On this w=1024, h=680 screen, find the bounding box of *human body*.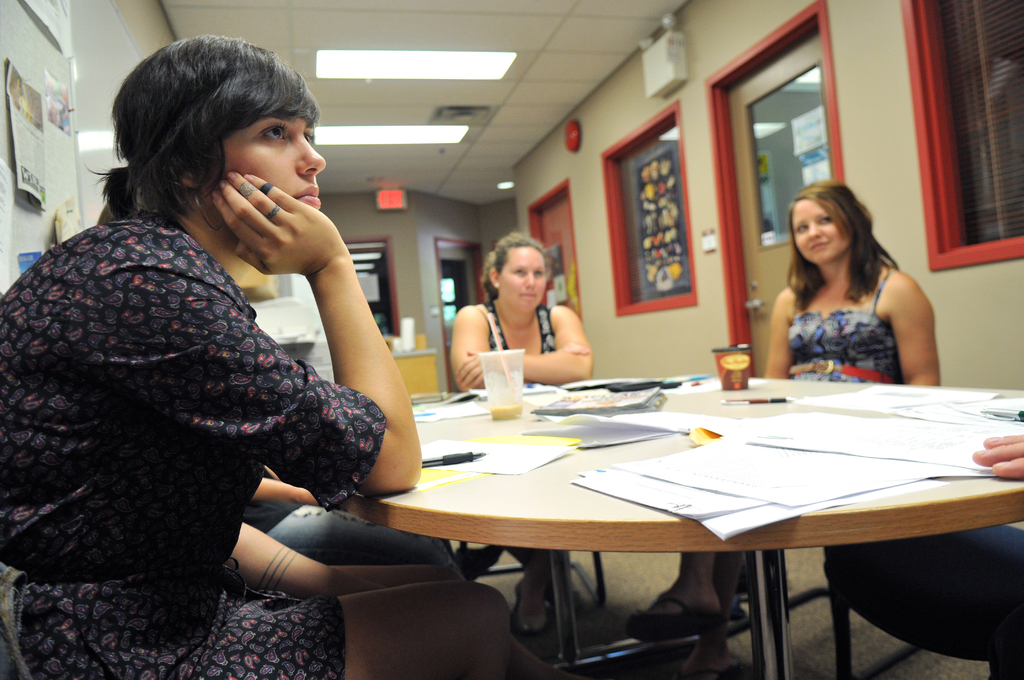
Bounding box: region(240, 465, 452, 560).
